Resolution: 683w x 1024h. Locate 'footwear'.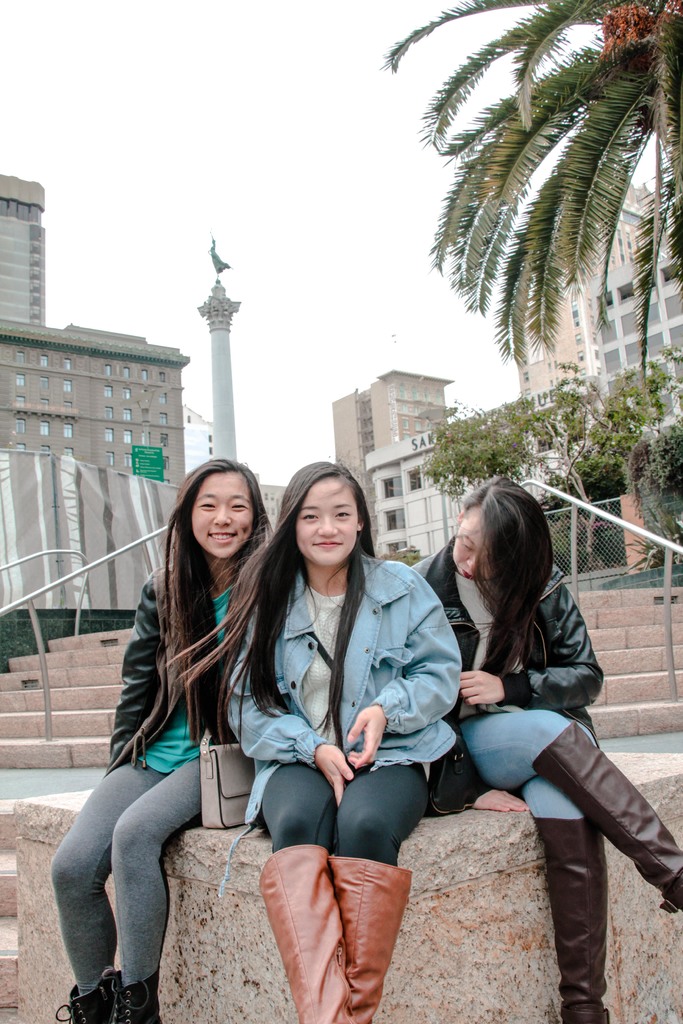
box=[538, 817, 618, 1023].
